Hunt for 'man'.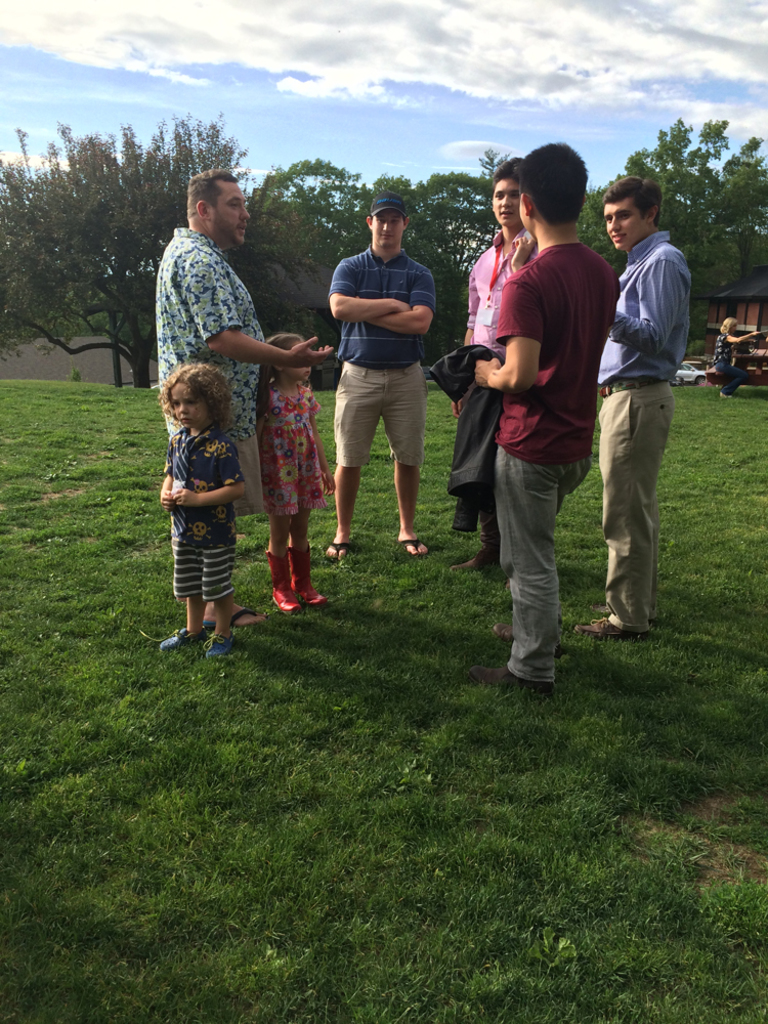
Hunted down at x1=155, y1=174, x2=332, y2=630.
